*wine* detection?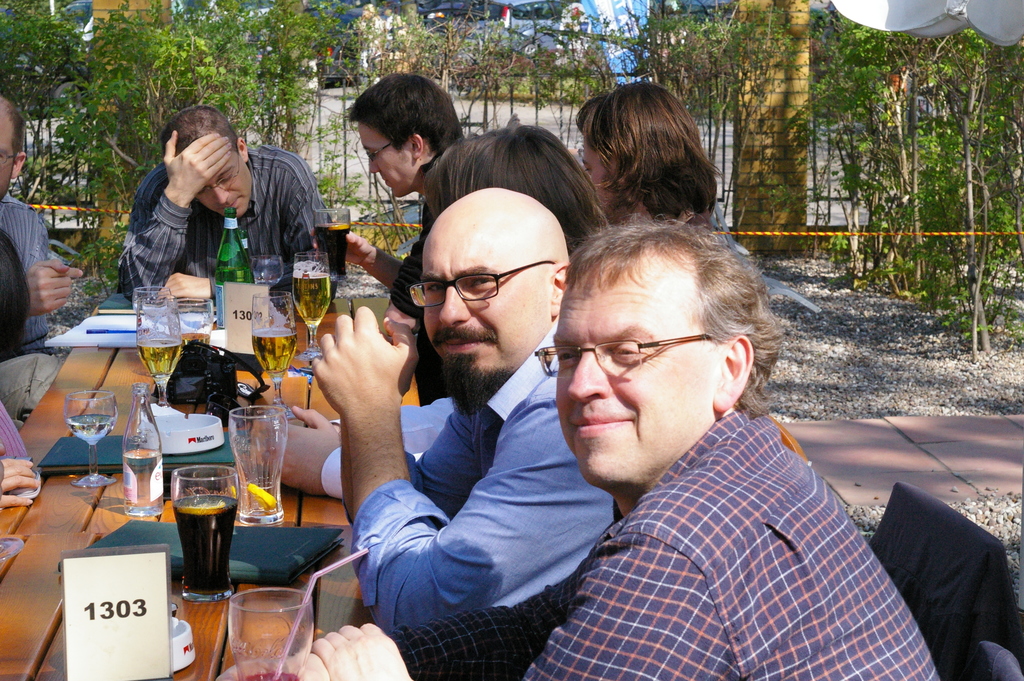
bbox=(287, 270, 331, 332)
